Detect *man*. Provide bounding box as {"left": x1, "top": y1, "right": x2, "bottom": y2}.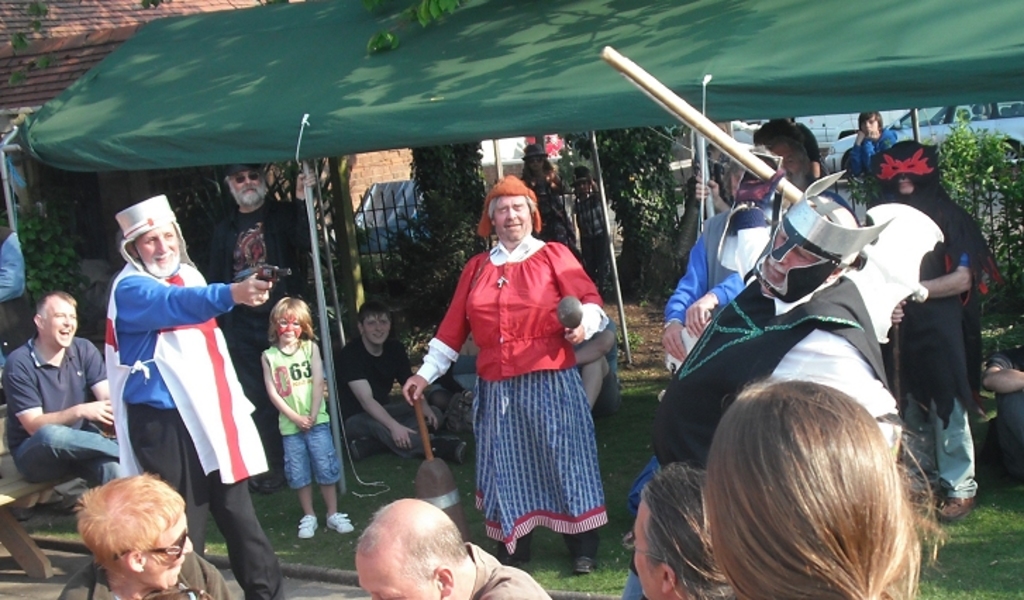
{"left": 403, "top": 176, "right": 604, "bottom": 575}.
